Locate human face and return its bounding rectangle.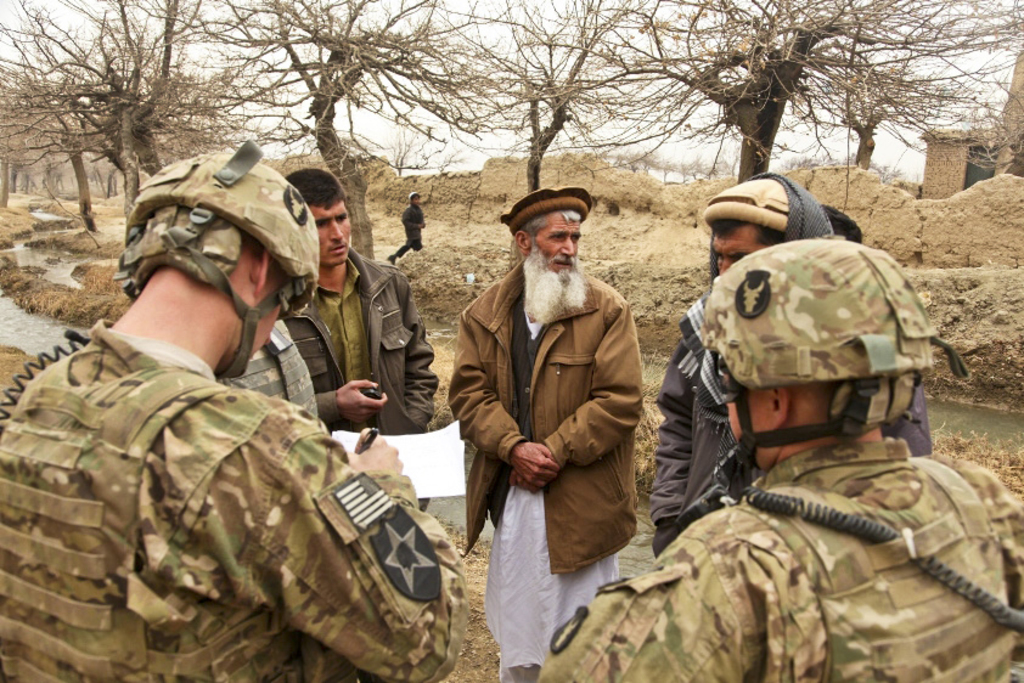
[300, 196, 348, 260].
